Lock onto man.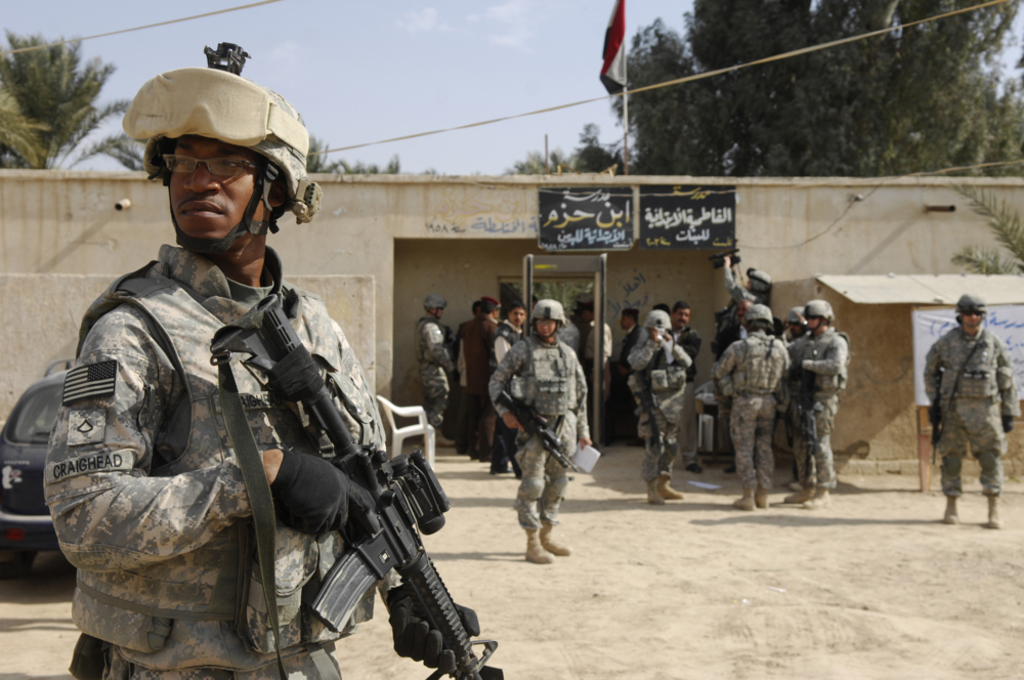
Locked: [x1=936, y1=287, x2=1019, y2=518].
